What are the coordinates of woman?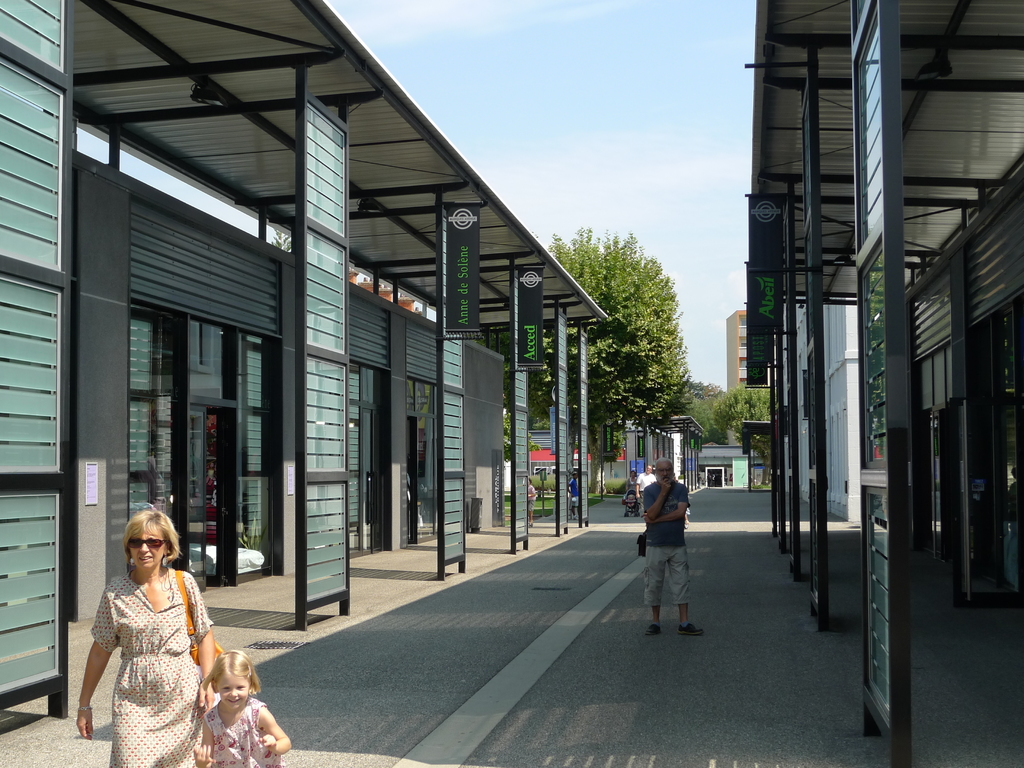
bbox=[70, 506, 218, 755].
